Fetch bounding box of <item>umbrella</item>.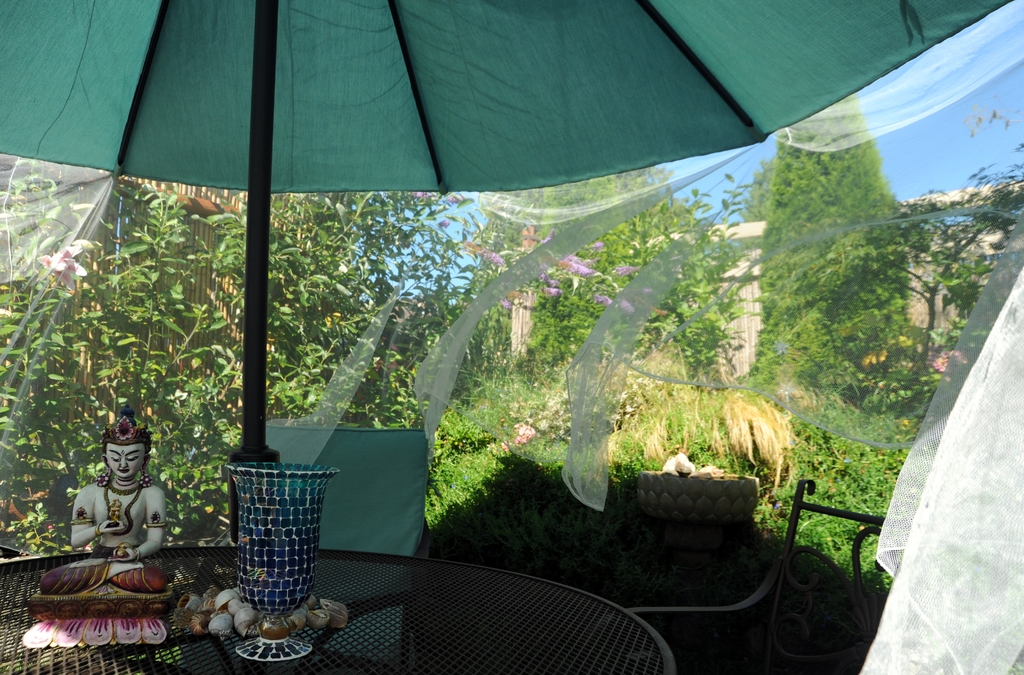
Bbox: locate(0, 0, 1012, 541).
